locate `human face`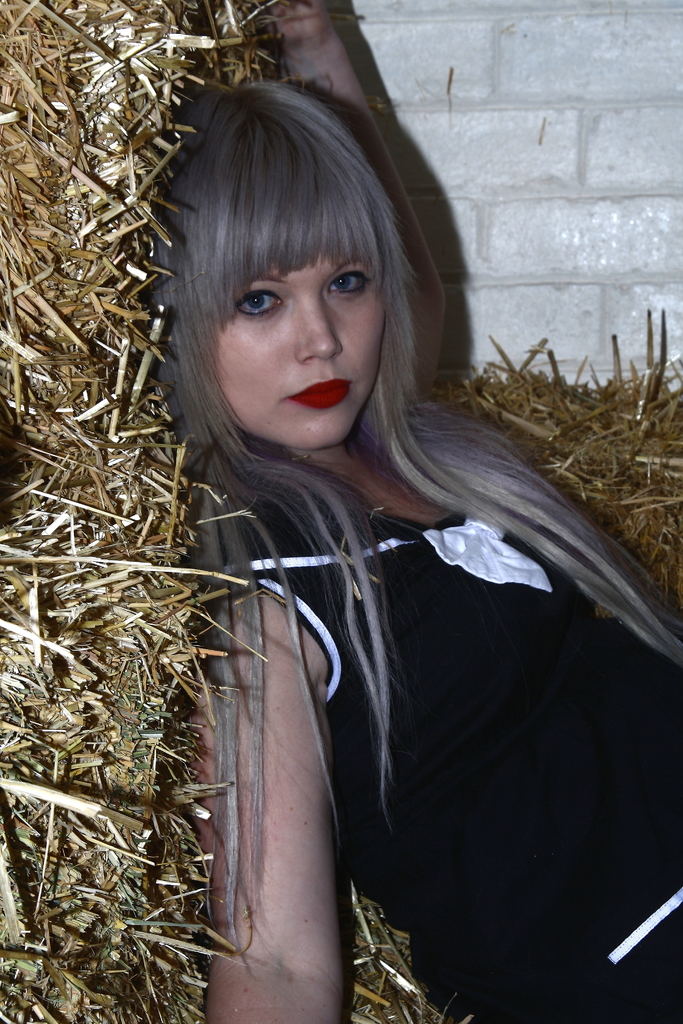
(197,230,388,454)
